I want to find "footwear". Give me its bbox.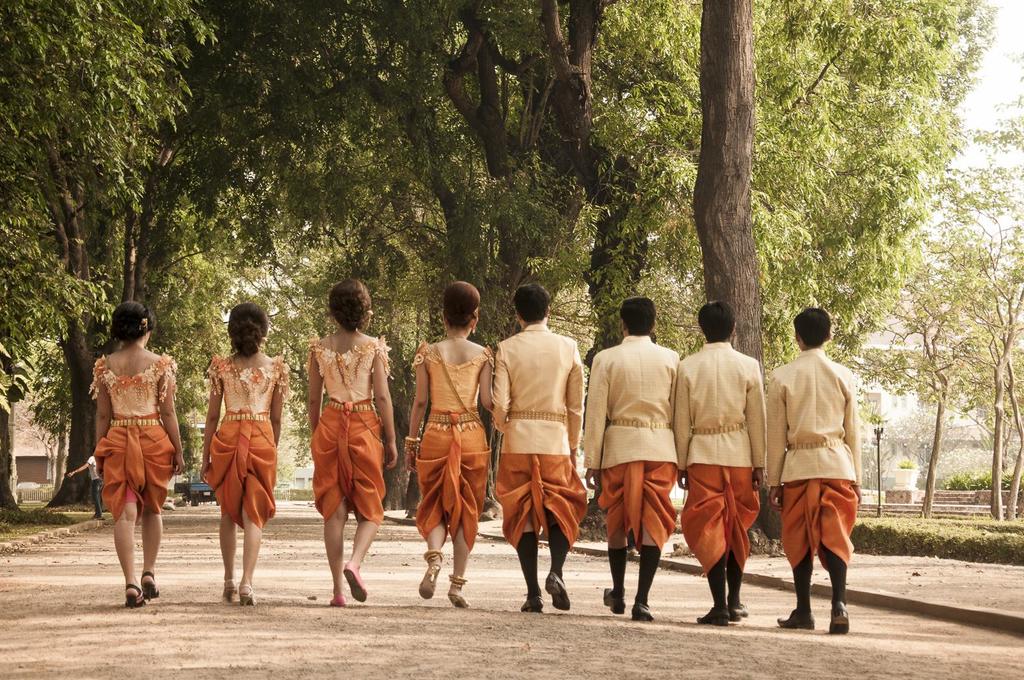
[left=600, top=584, right=624, bottom=615].
